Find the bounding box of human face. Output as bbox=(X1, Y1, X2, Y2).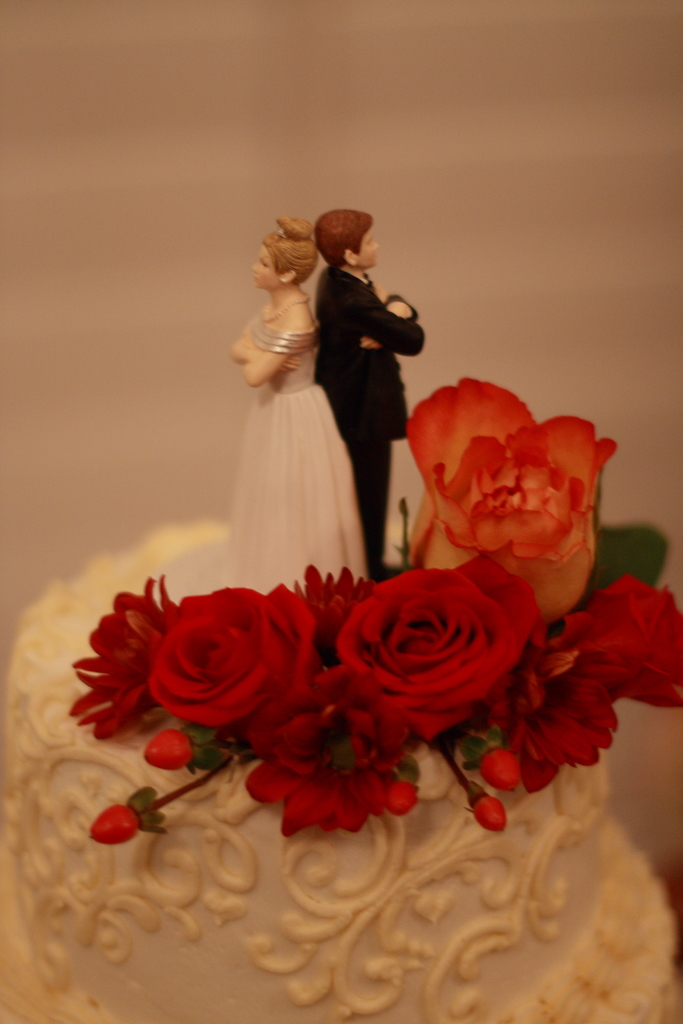
bbox=(238, 246, 292, 297).
